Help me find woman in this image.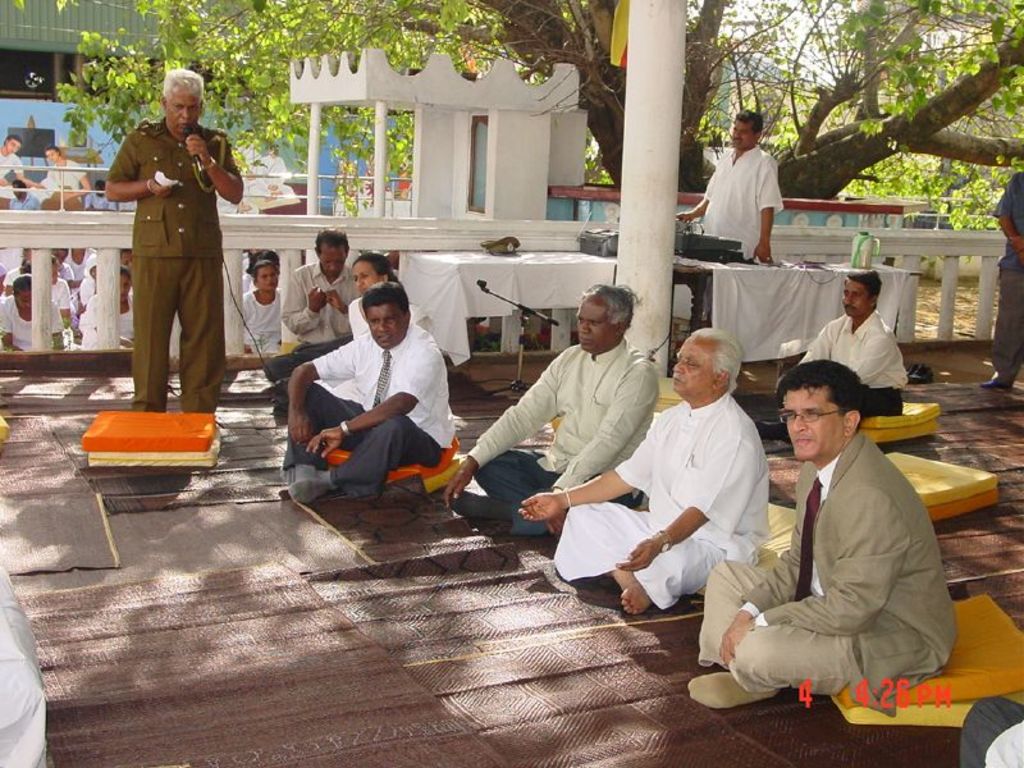
Found it: 0,276,64,351.
